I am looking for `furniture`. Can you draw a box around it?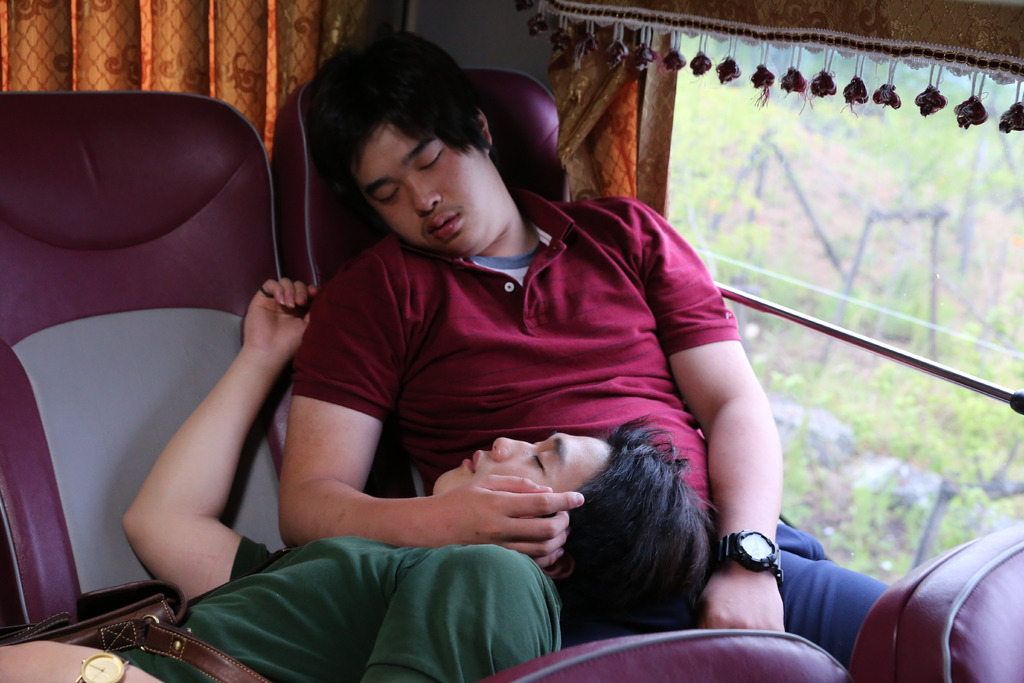
Sure, the bounding box is [850, 520, 1023, 682].
